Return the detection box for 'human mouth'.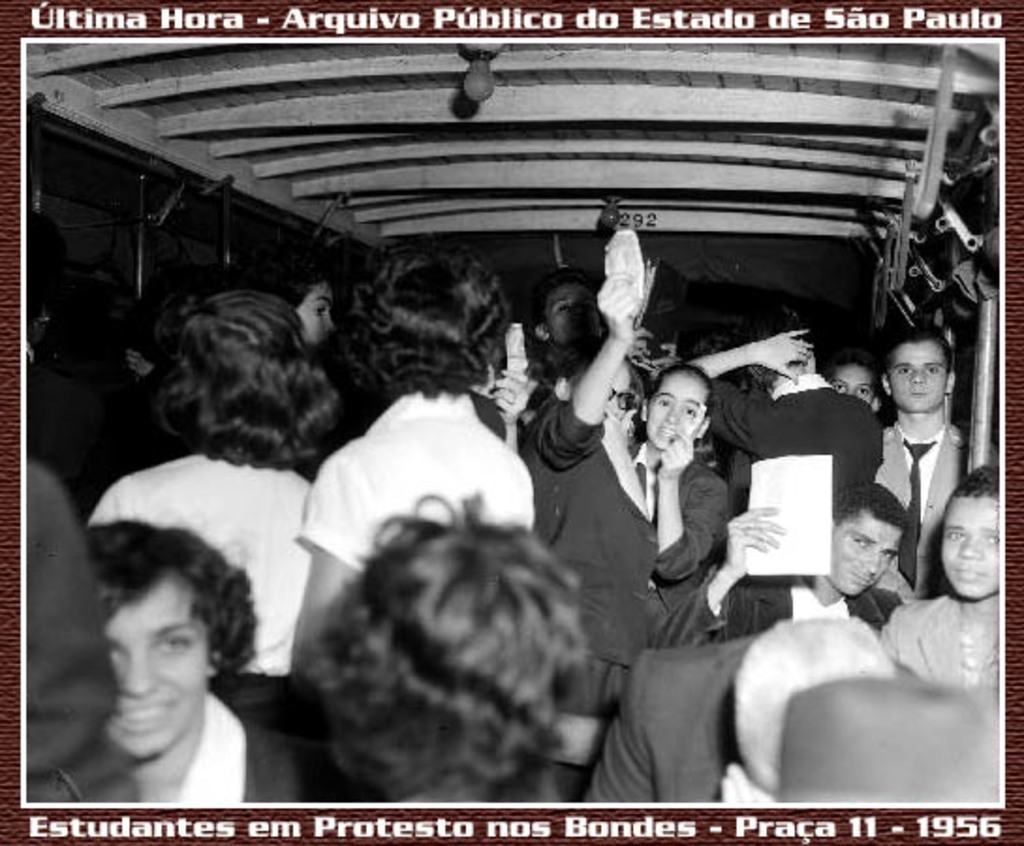
939 556 983 583.
